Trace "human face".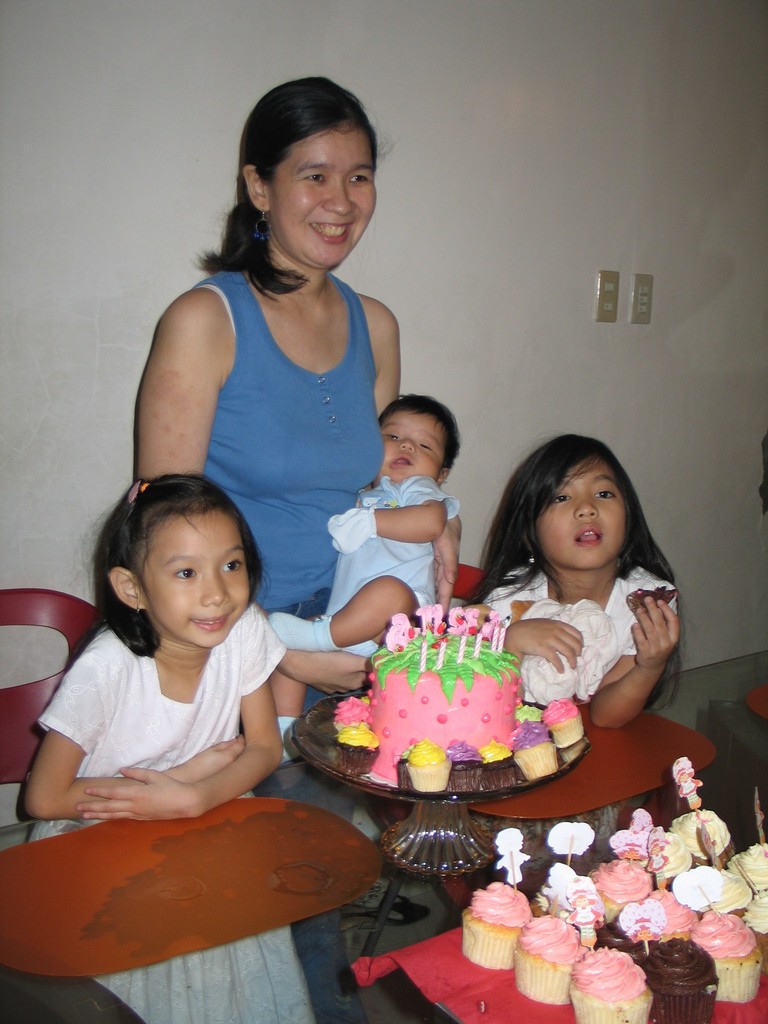
Traced to [99,490,275,660].
